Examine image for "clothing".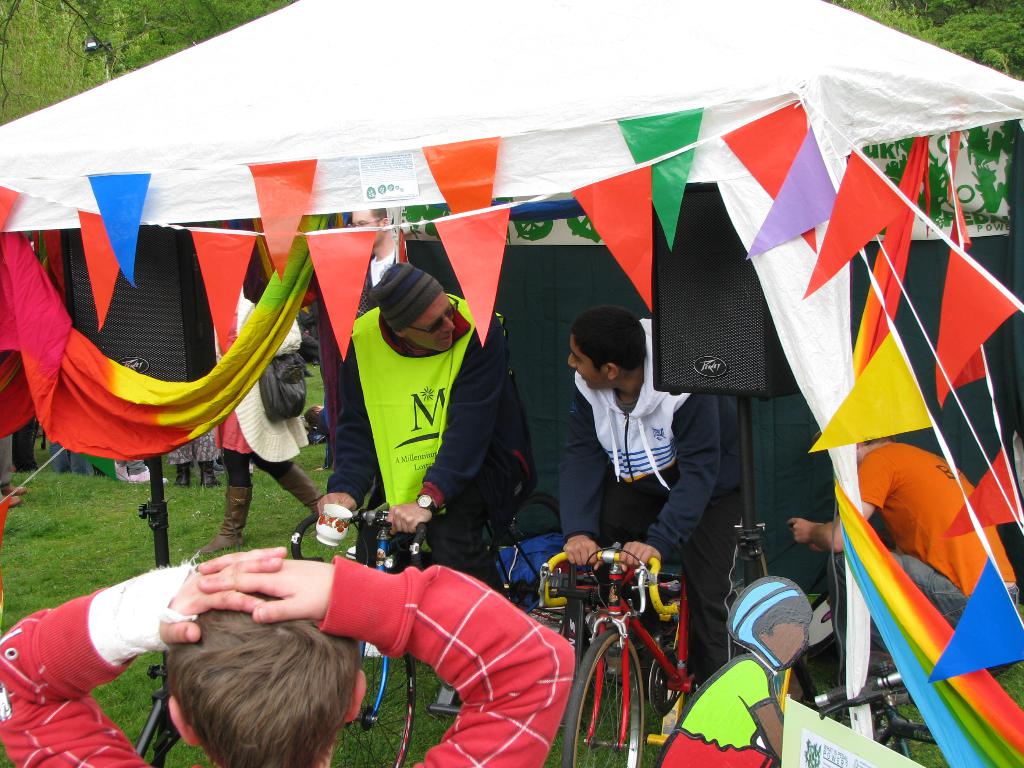
Examination result: bbox(557, 317, 748, 688).
